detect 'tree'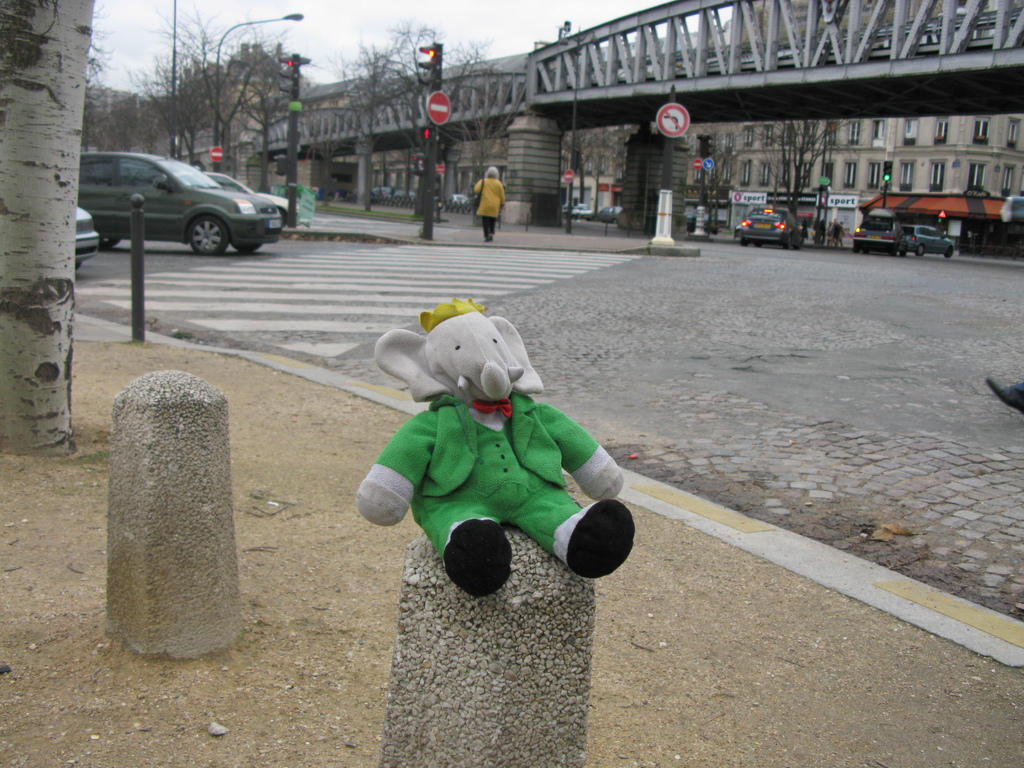
locate(0, 1, 96, 458)
